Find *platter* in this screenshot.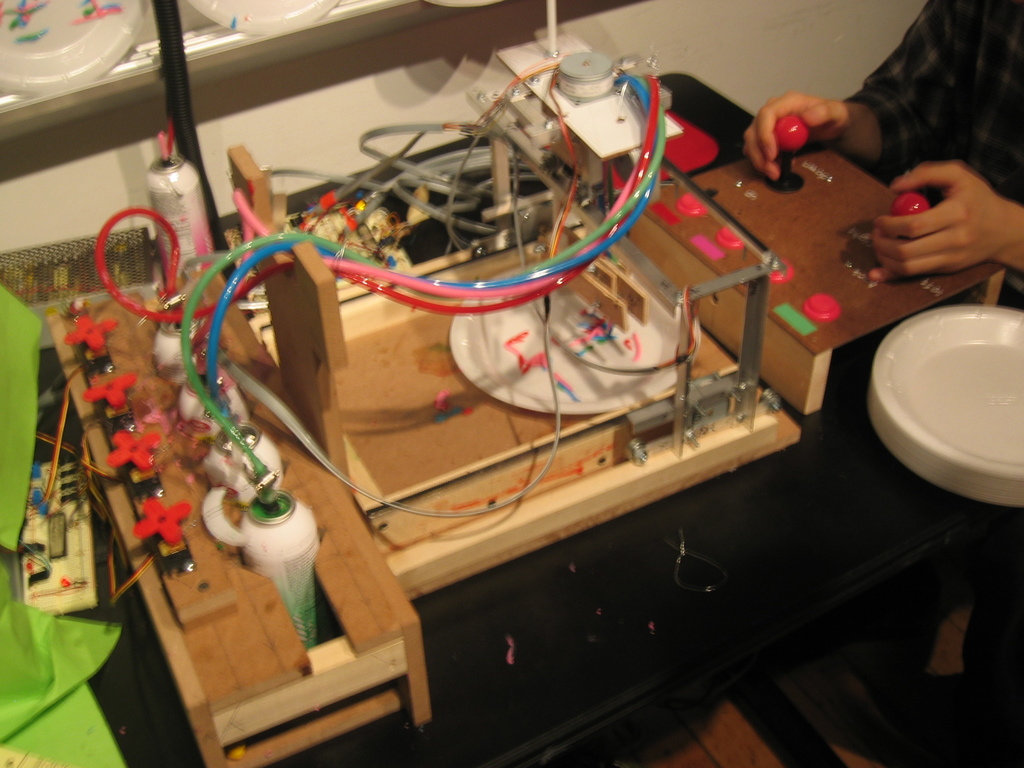
The bounding box for *platter* is left=874, top=309, right=1023, bottom=506.
